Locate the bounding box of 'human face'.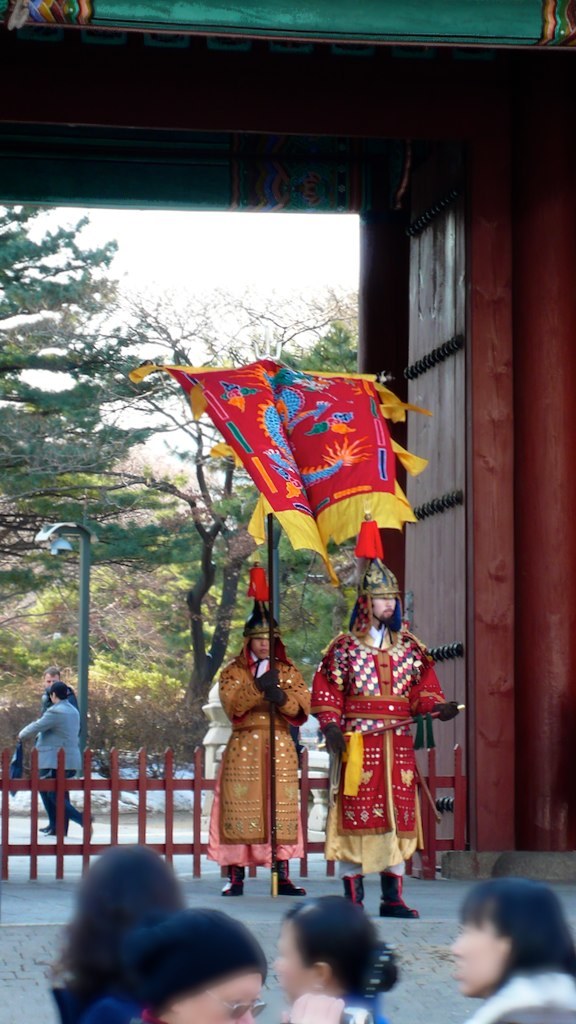
Bounding box: pyautogui.locateOnScreen(374, 594, 402, 620).
